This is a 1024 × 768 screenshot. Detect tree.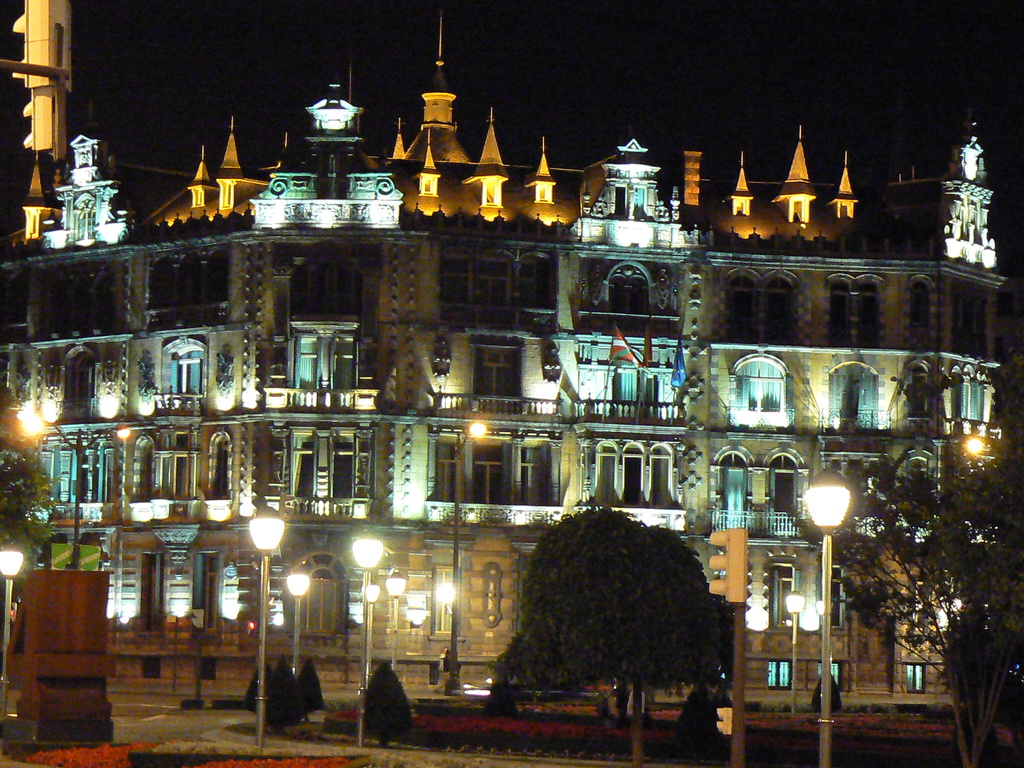
506,498,729,762.
